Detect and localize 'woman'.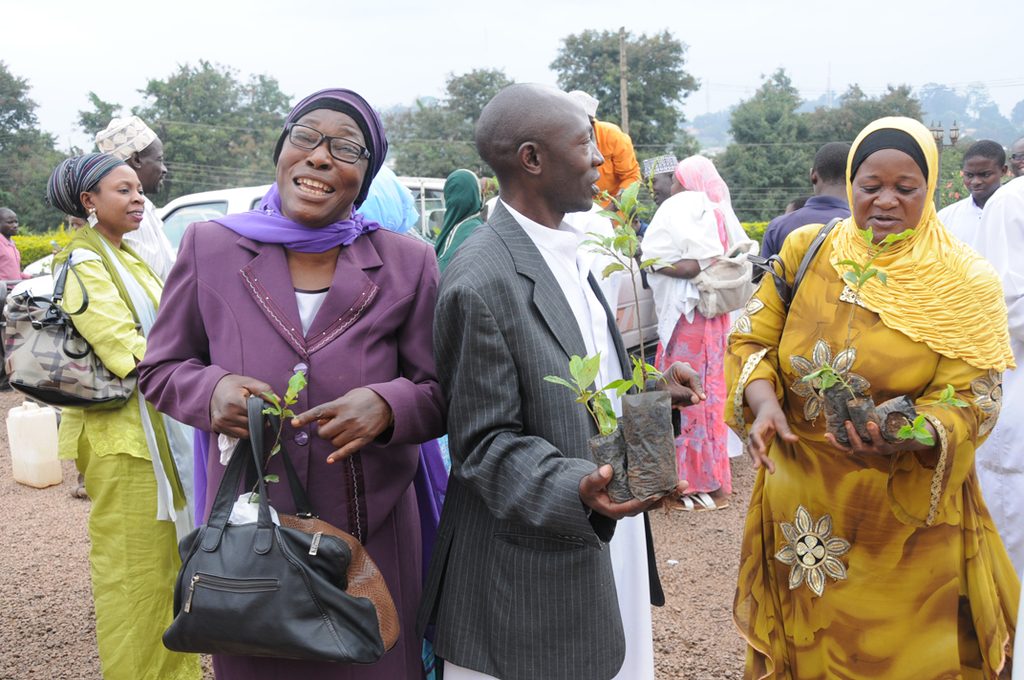
Localized at l=731, t=113, r=1007, b=668.
